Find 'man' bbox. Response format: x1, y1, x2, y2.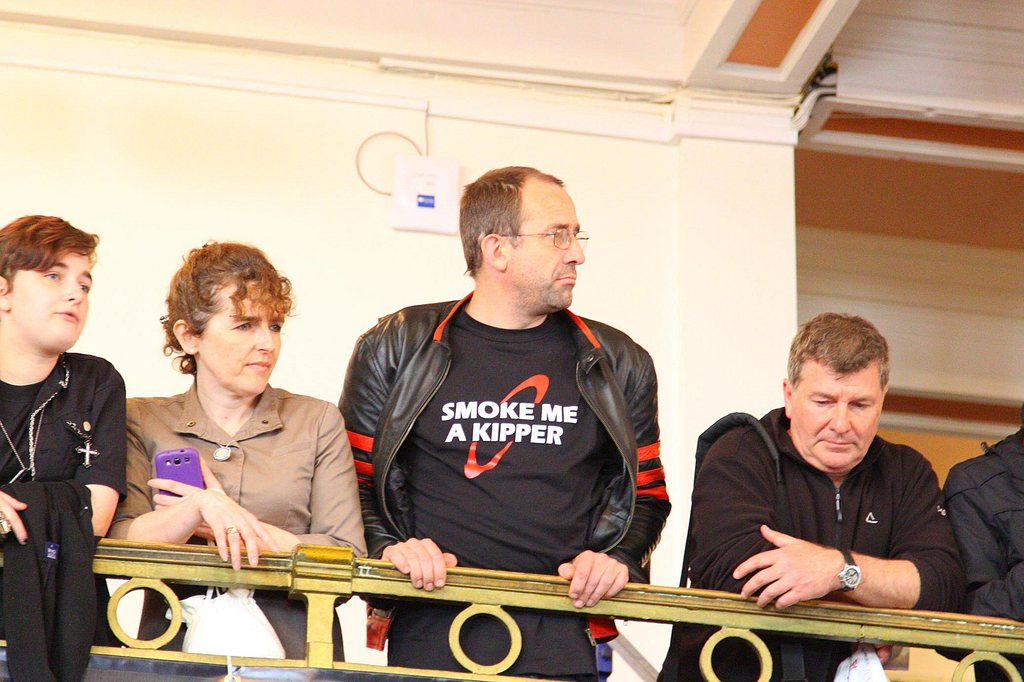
342, 169, 678, 671.
